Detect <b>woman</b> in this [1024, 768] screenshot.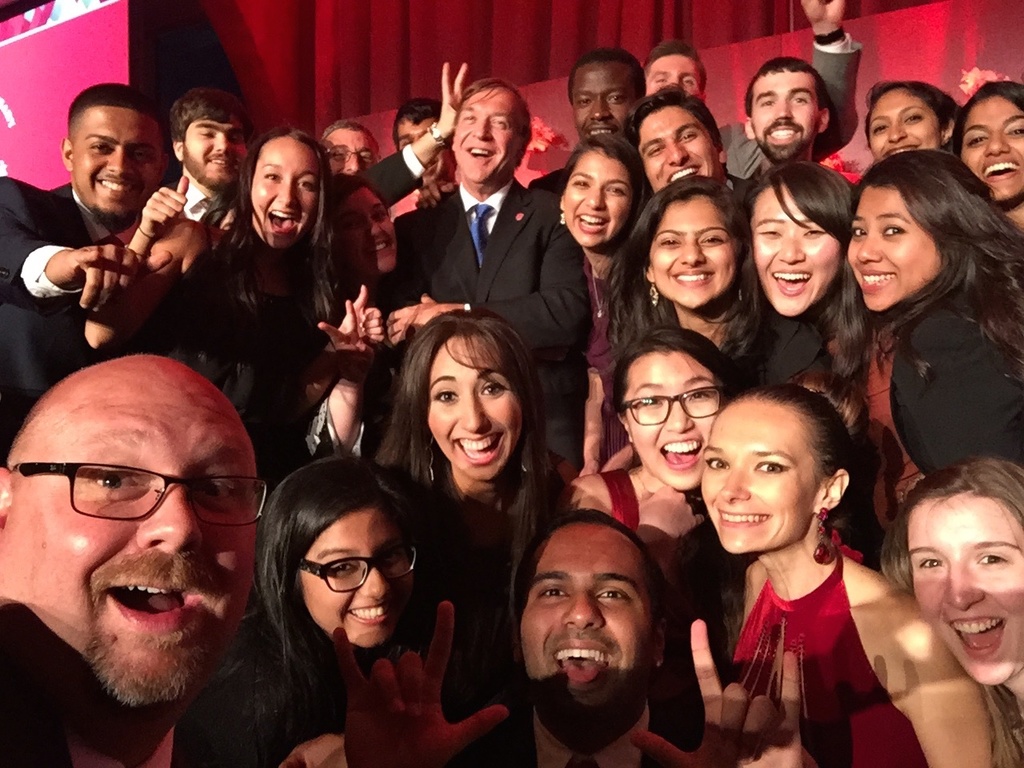
Detection: {"x1": 865, "y1": 458, "x2": 1023, "y2": 767}.
